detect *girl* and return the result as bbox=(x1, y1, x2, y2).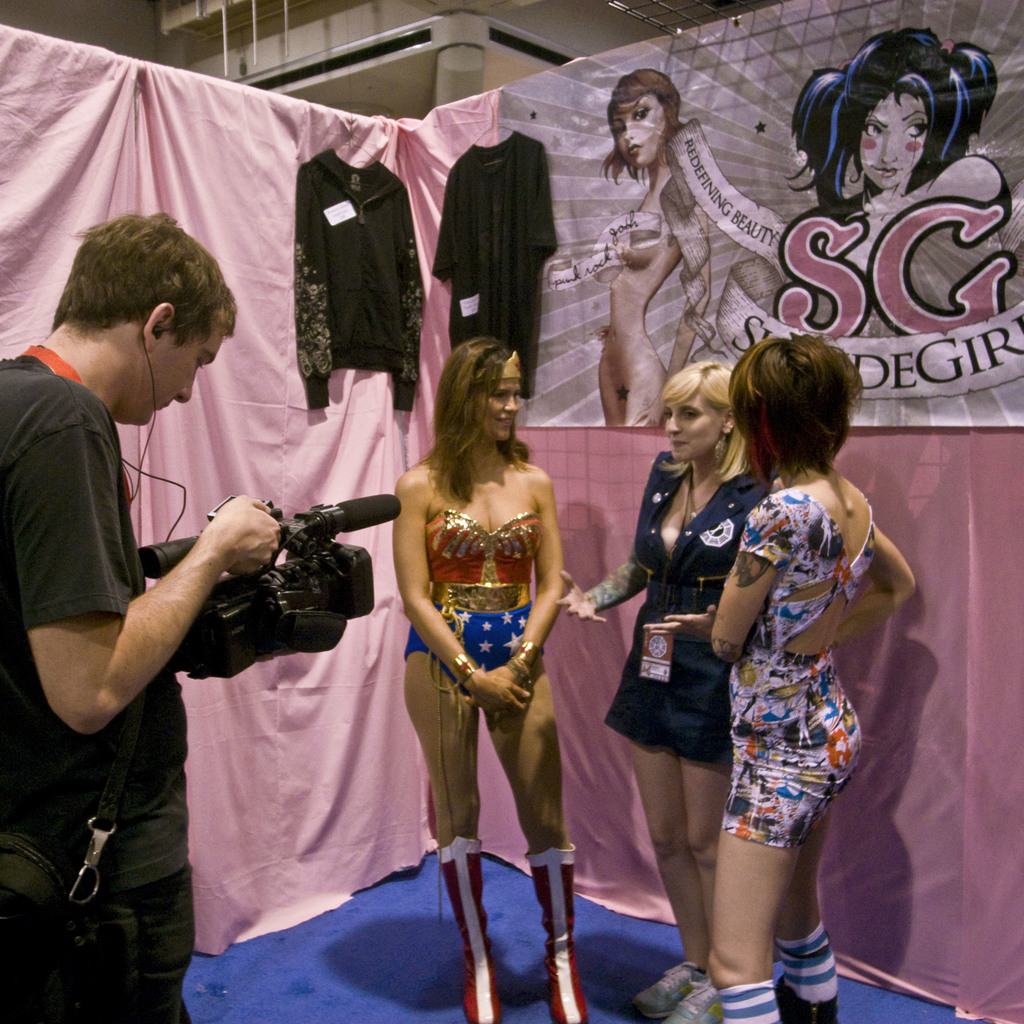
bbox=(705, 331, 919, 1022).
